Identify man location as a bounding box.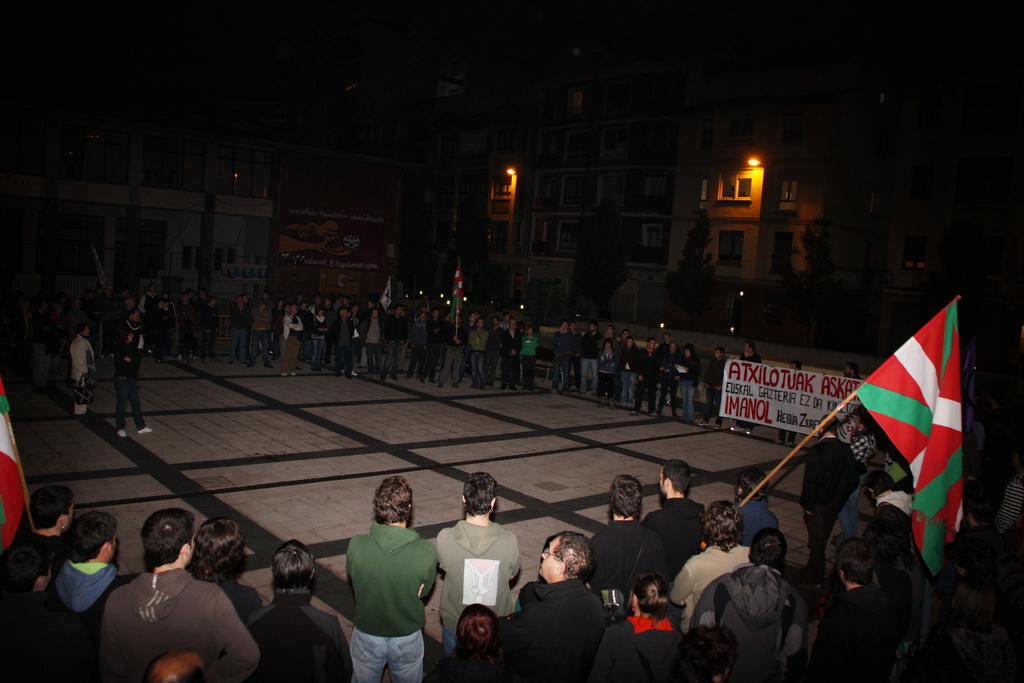
665,498,755,634.
